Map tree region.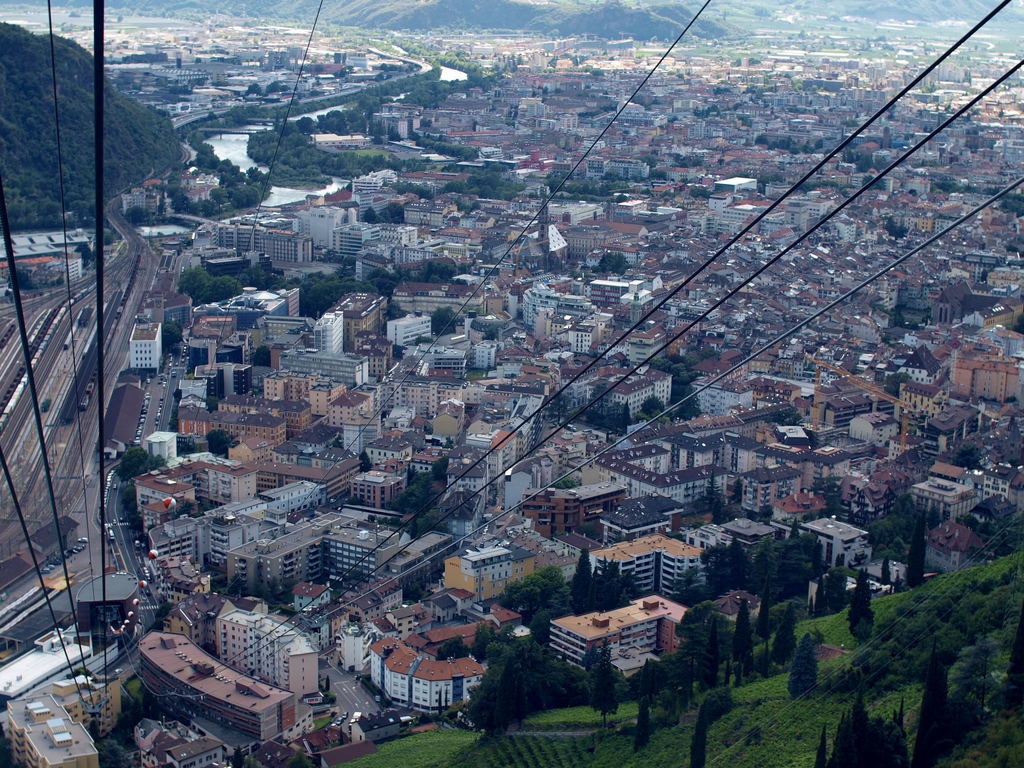
Mapped to [left=700, top=536, right=761, bottom=600].
